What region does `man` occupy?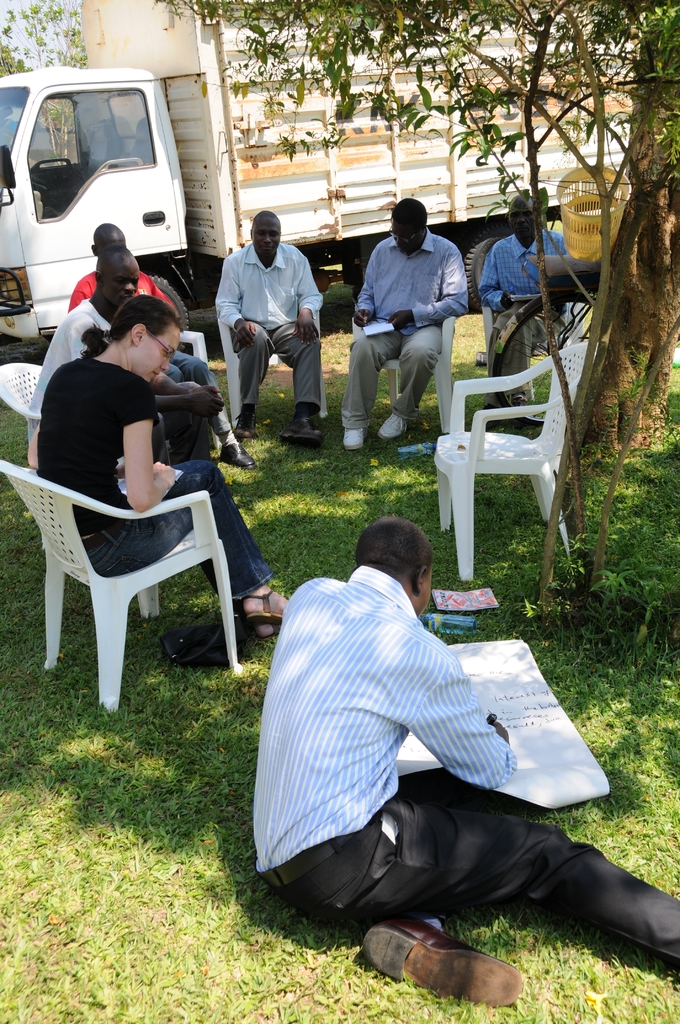
<bbox>29, 246, 222, 456</bbox>.
